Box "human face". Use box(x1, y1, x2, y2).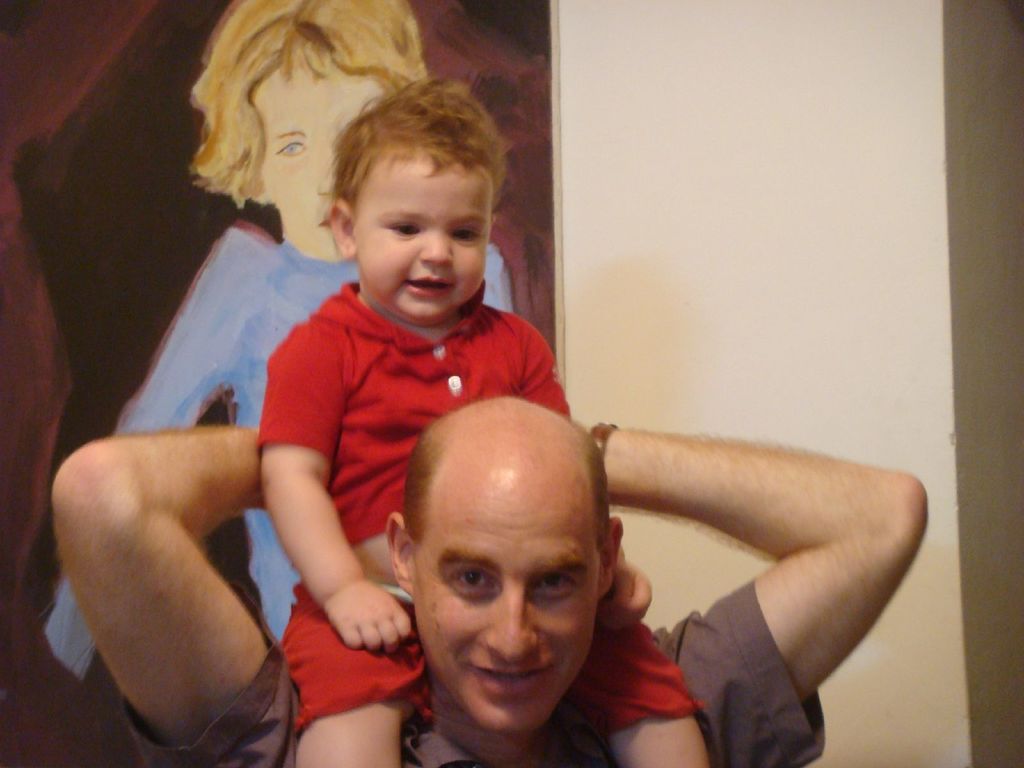
box(406, 477, 599, 739).
